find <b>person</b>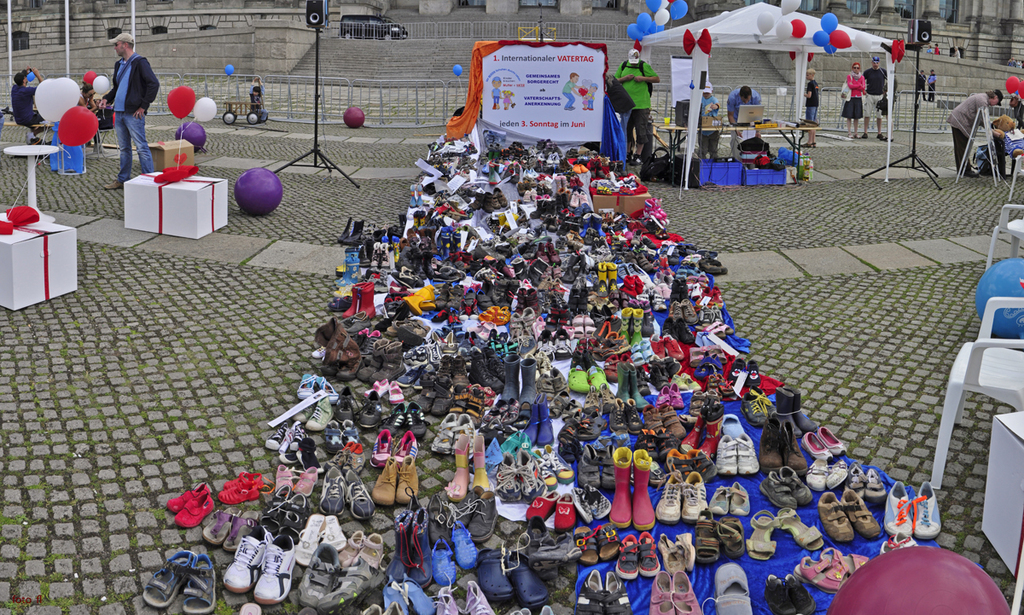
(76, 84, 94, 108)
